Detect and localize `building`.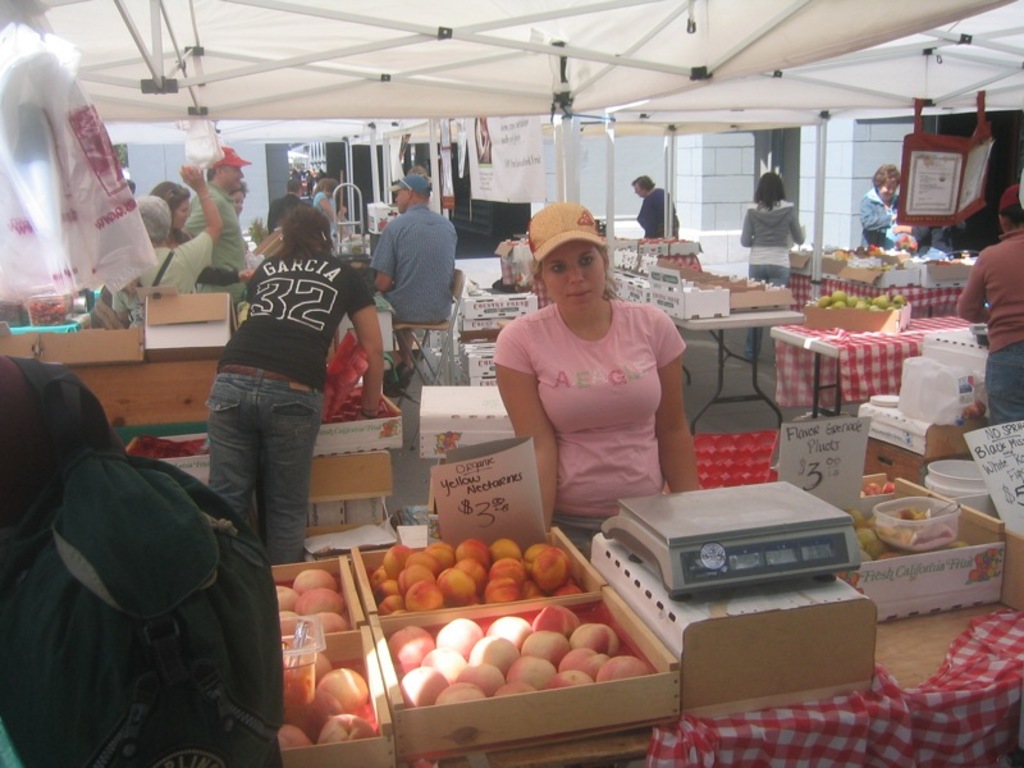
Localized at [left=0, top=0, right=1023, bottom=767].
